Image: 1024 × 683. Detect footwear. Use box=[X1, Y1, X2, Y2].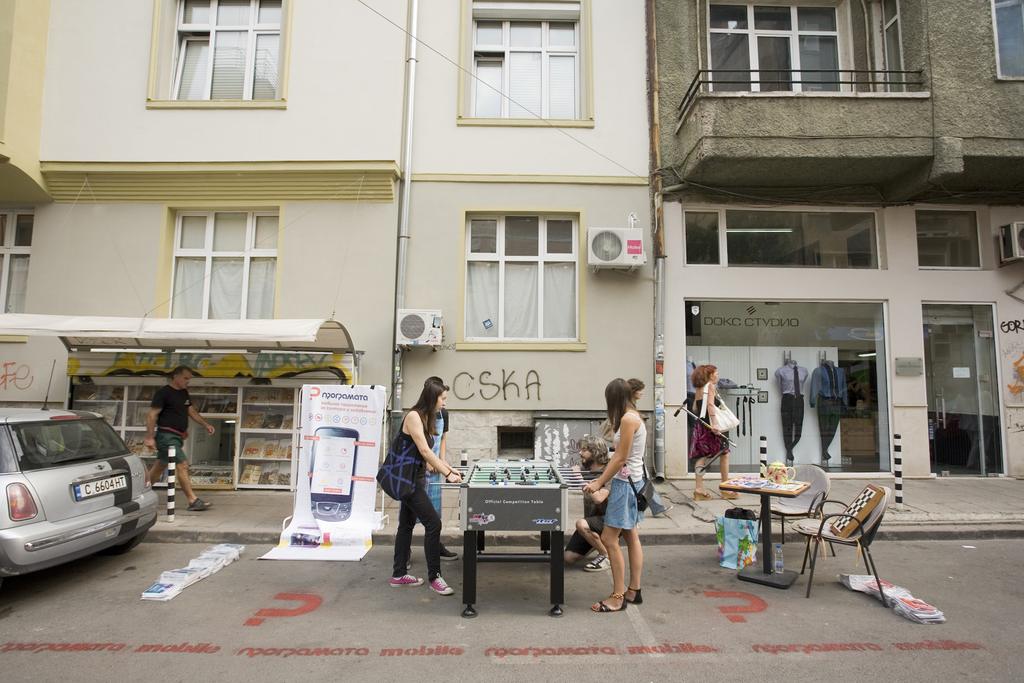
box=[388, 570, 424, 587].
